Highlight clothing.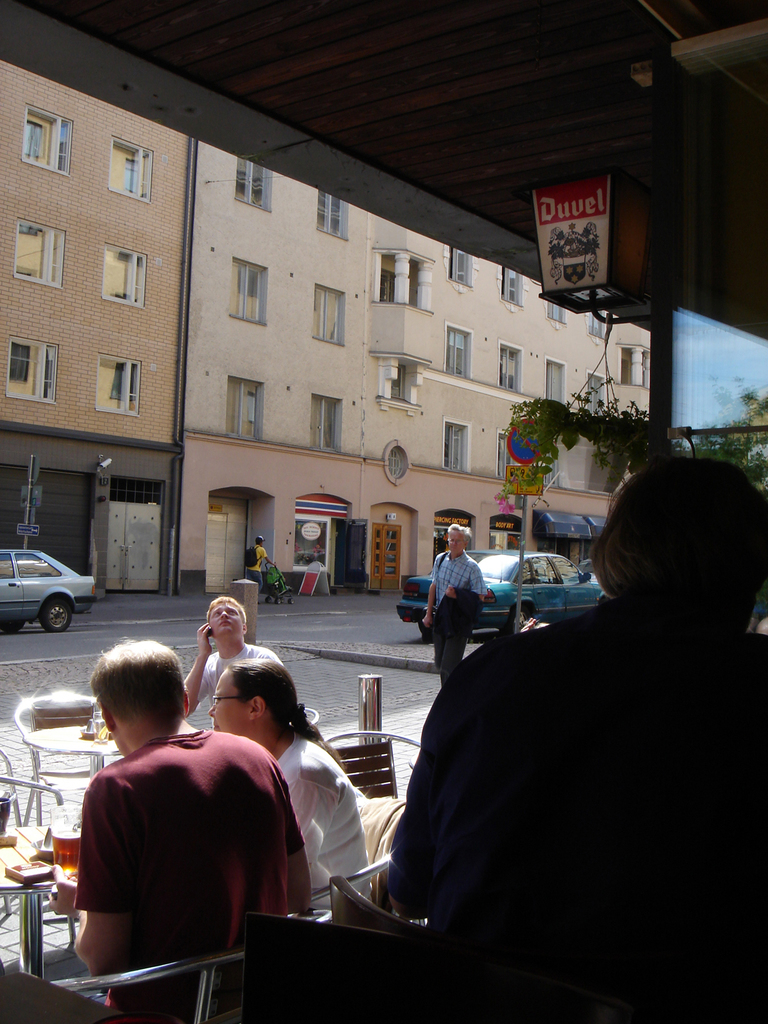
Highlighted region: [x1=248, y1=543, x2=269, y2=594].
